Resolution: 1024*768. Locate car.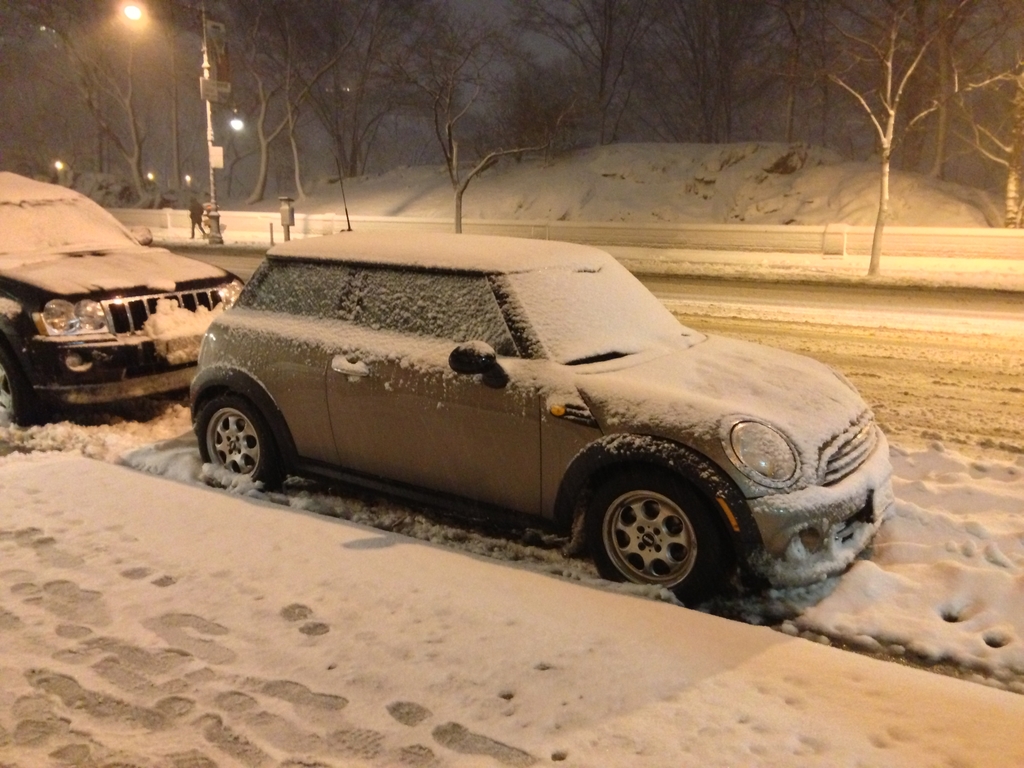
crop(180, 232, 900, 605).
